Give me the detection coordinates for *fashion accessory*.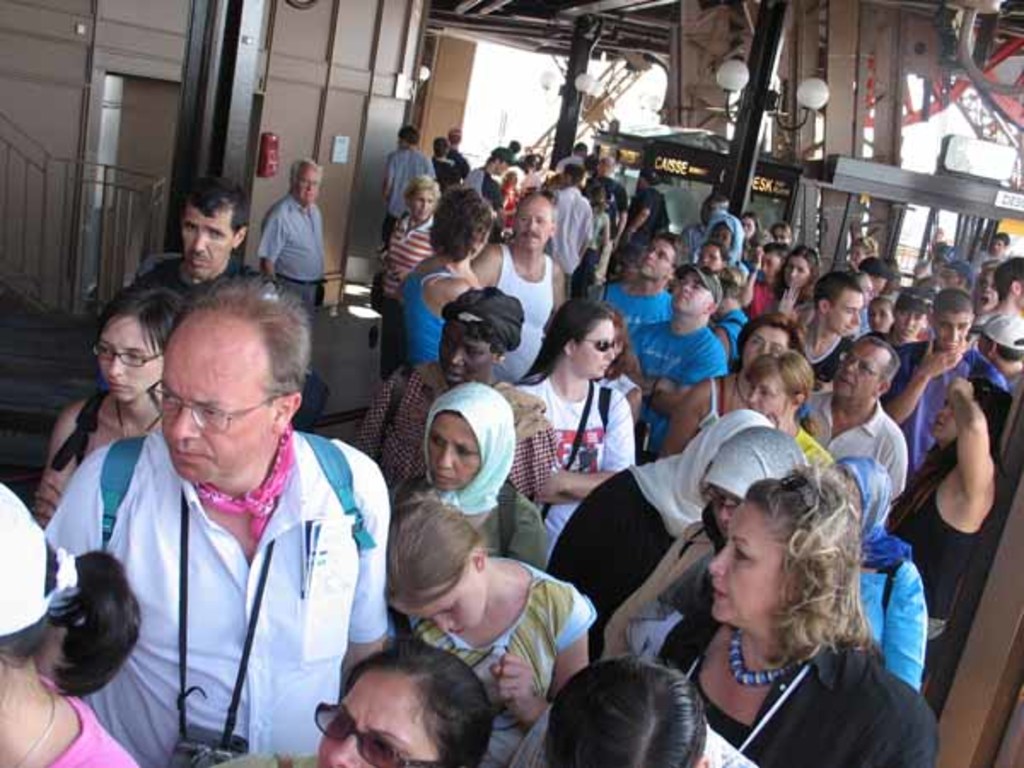
<box>903,295,930,305</box>.
